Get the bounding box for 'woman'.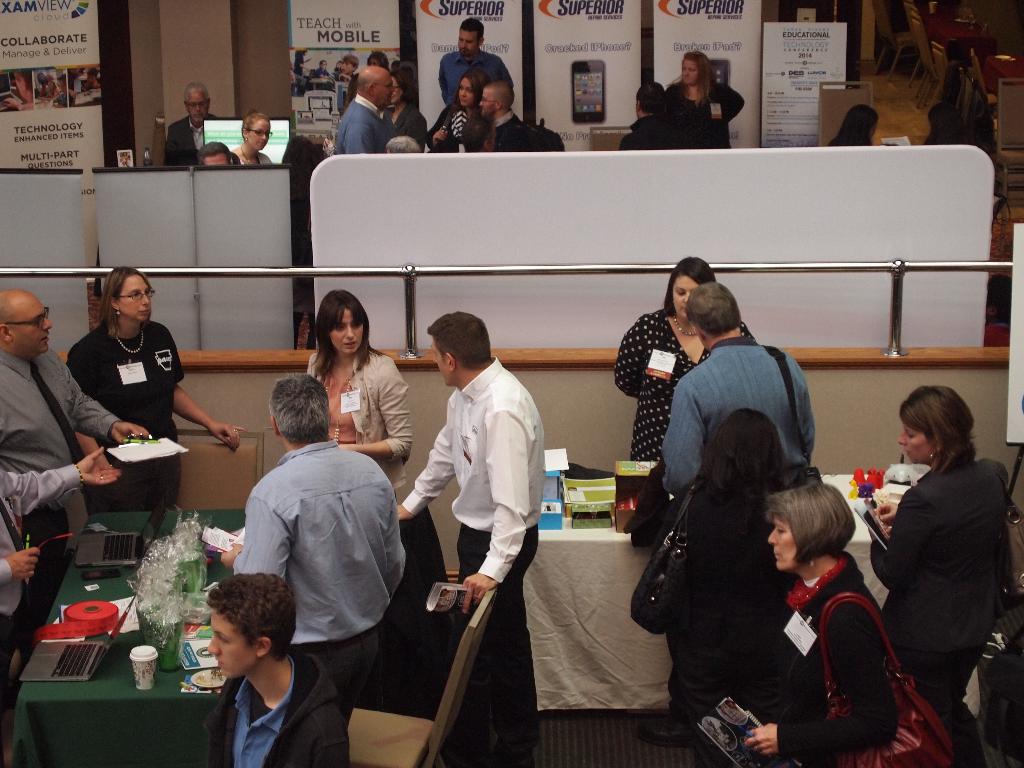
box(65, 259, 245, 511).
